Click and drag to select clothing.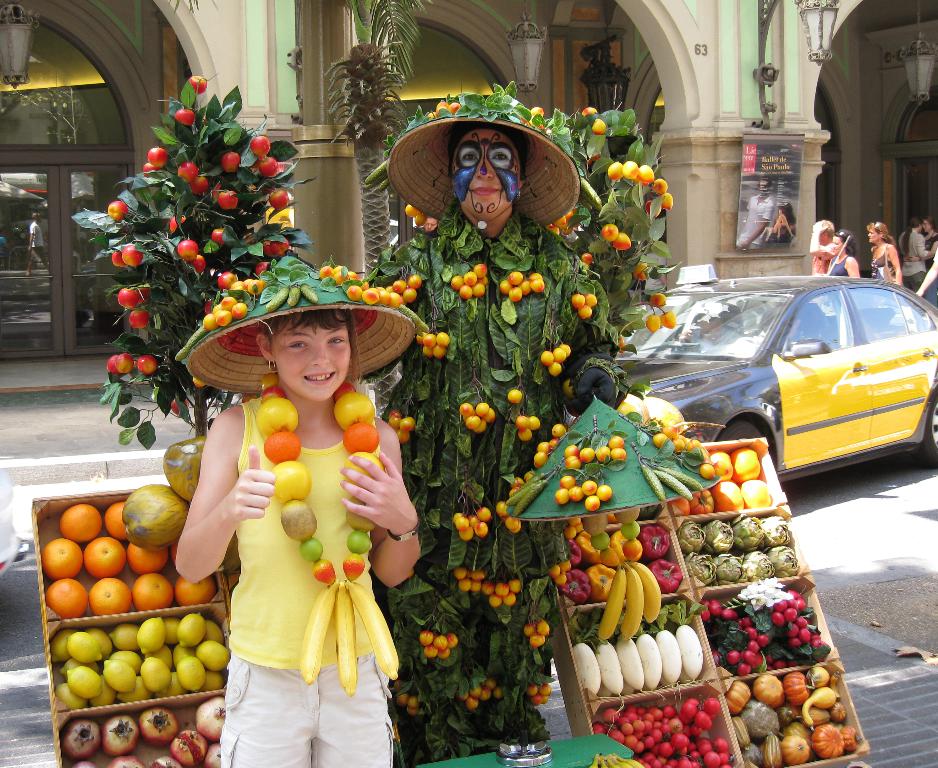
Selection: x1=926 y1=232 x2=937 y2=255.
